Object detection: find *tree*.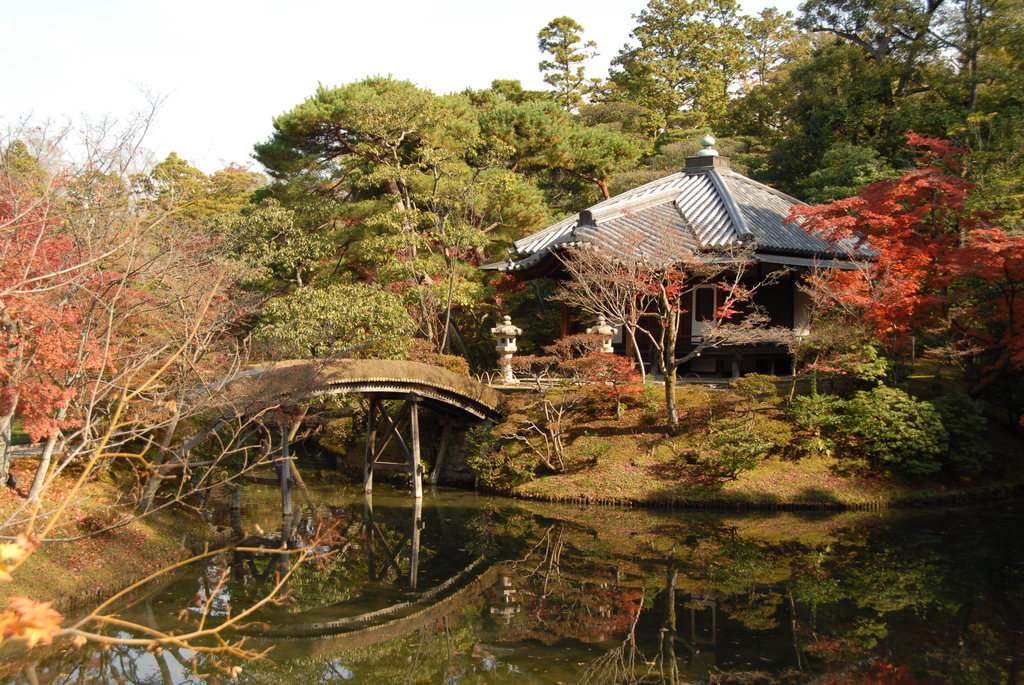
region(534, 15, 605, 129).
